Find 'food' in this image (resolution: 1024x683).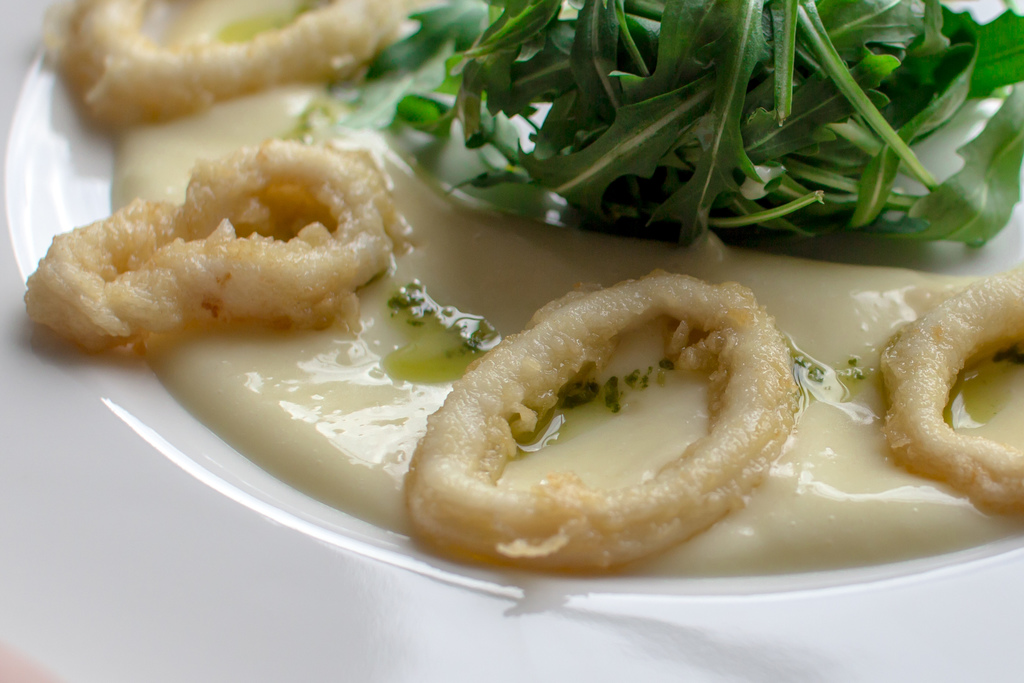
25, 130, 447, 340.
